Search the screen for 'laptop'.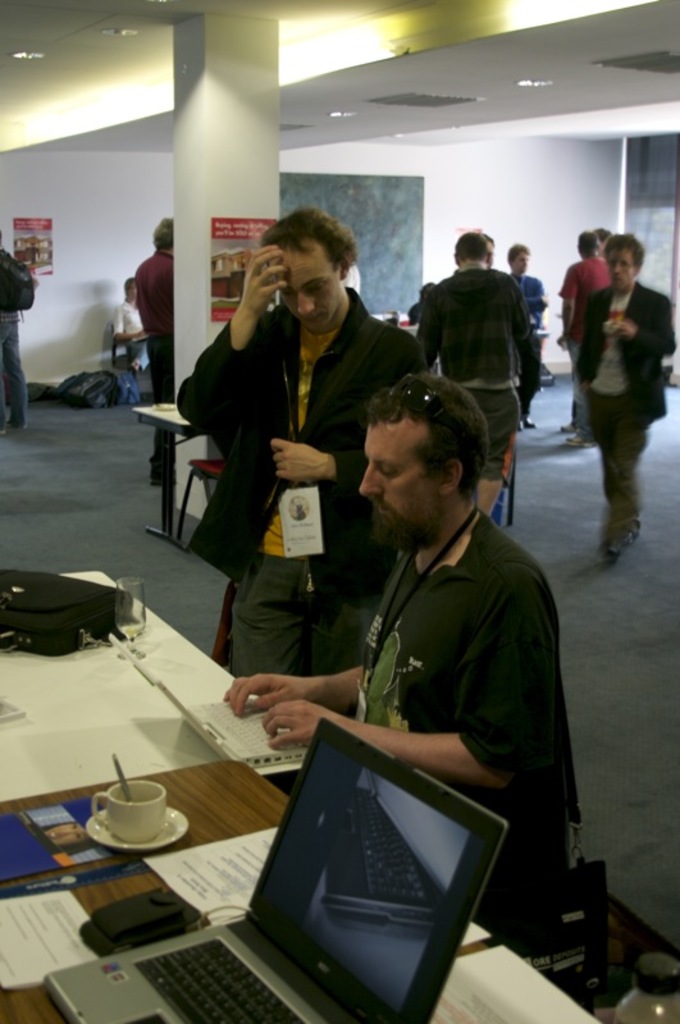
Found at (104,723,517,1023).
